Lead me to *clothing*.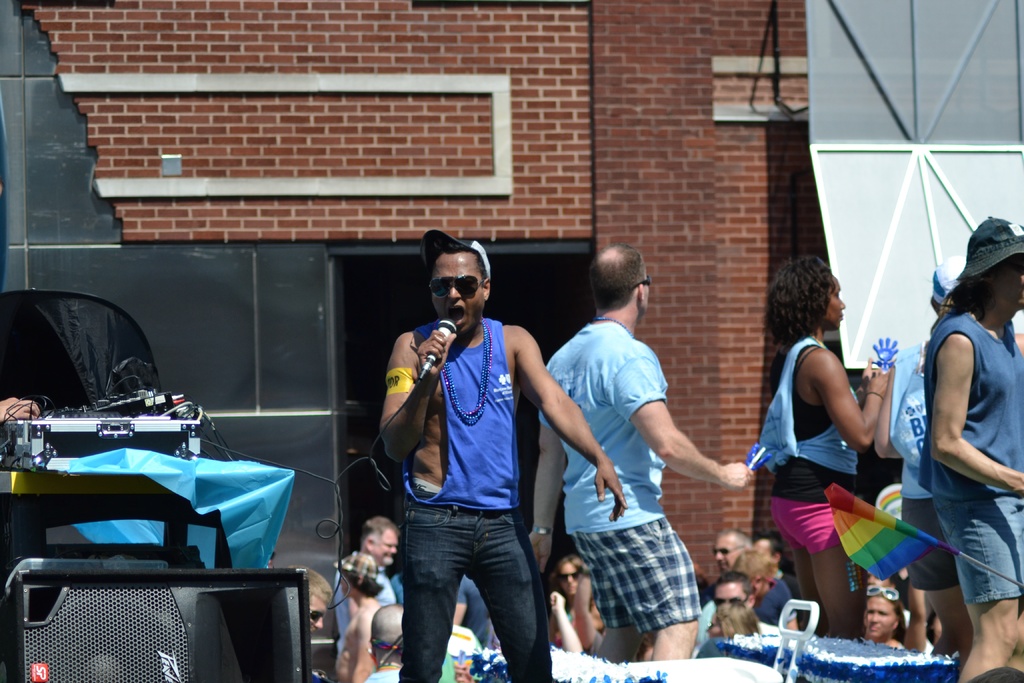
Lead to (764,306,880,595).
